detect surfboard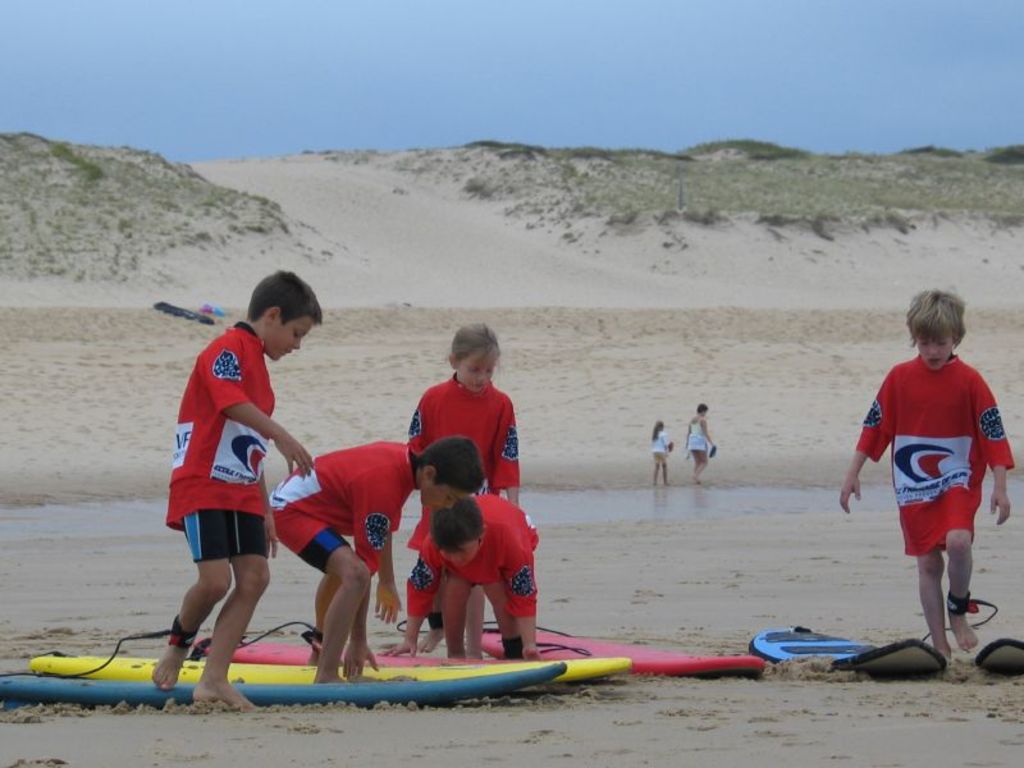
(left=0, top=664, right=564, bottom=714)
